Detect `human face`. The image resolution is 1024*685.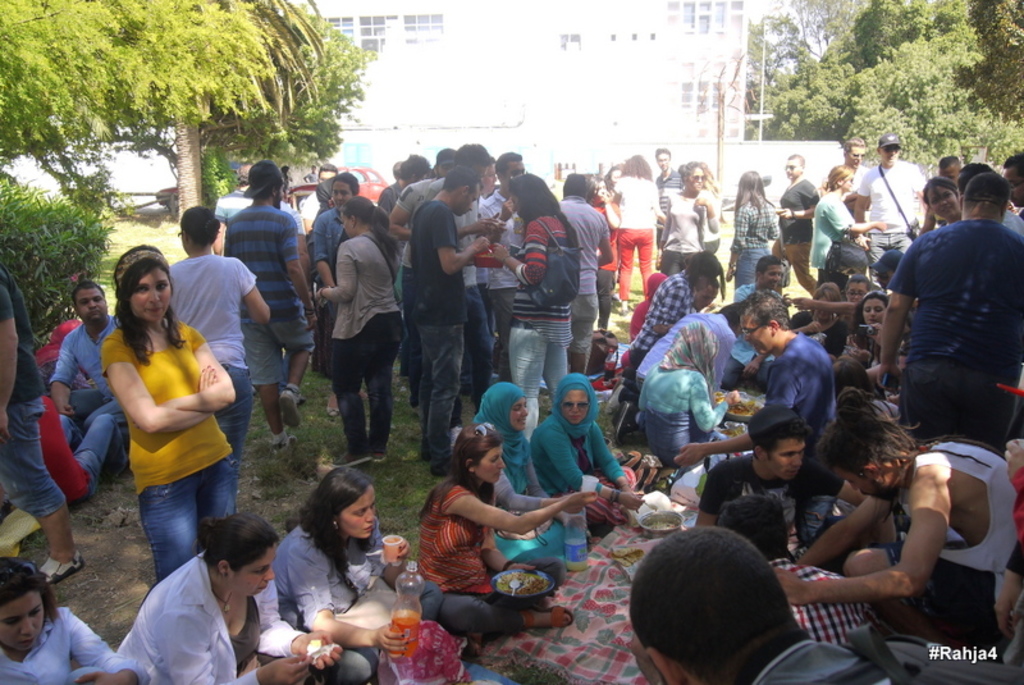
692/168/705/195.
